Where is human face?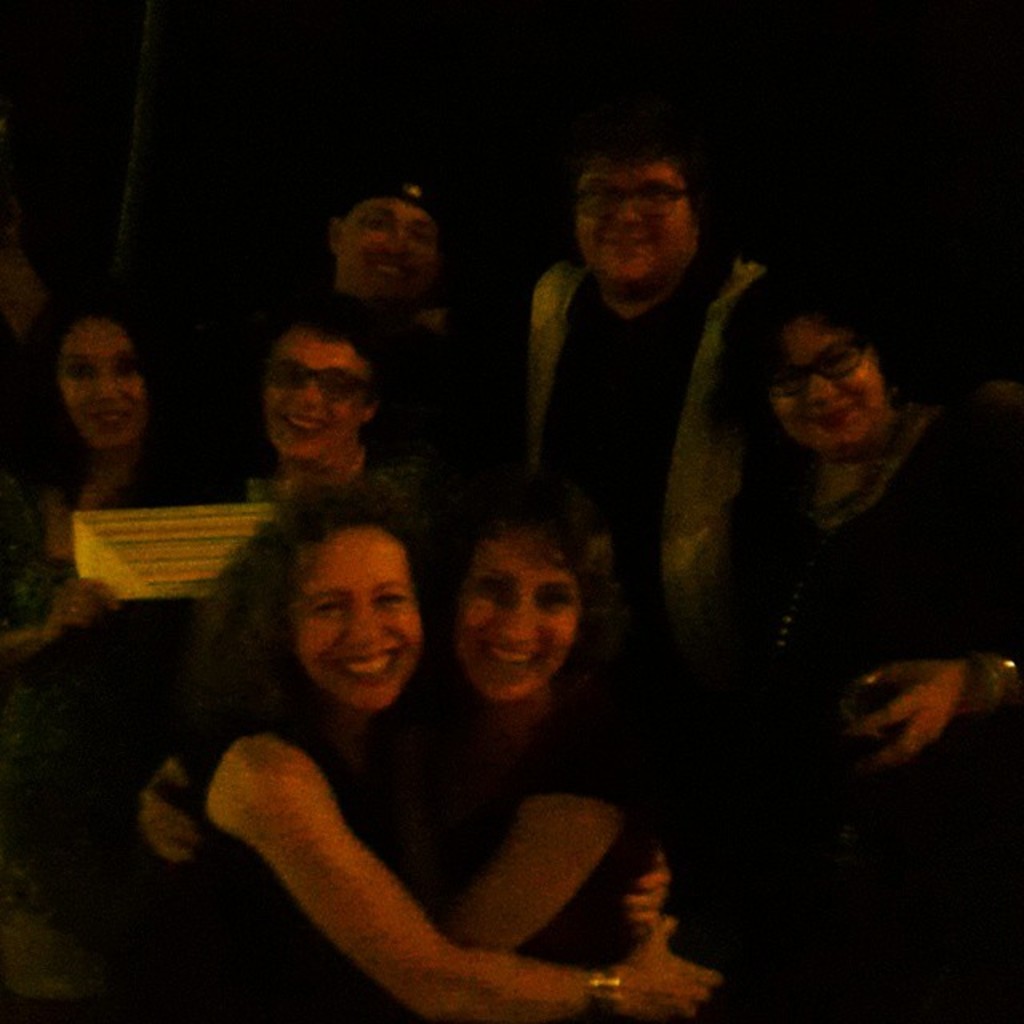
[571,162,698,293].
